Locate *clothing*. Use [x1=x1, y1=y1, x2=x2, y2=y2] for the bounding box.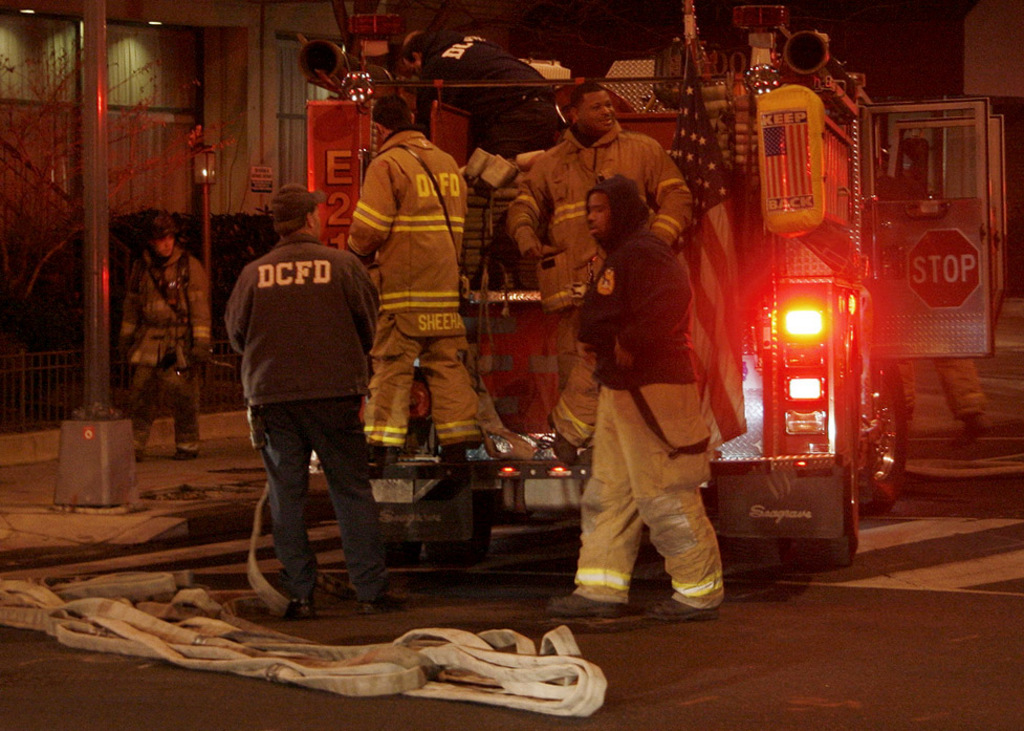
[x1=940, y1=358, x2=987, y2=422].
